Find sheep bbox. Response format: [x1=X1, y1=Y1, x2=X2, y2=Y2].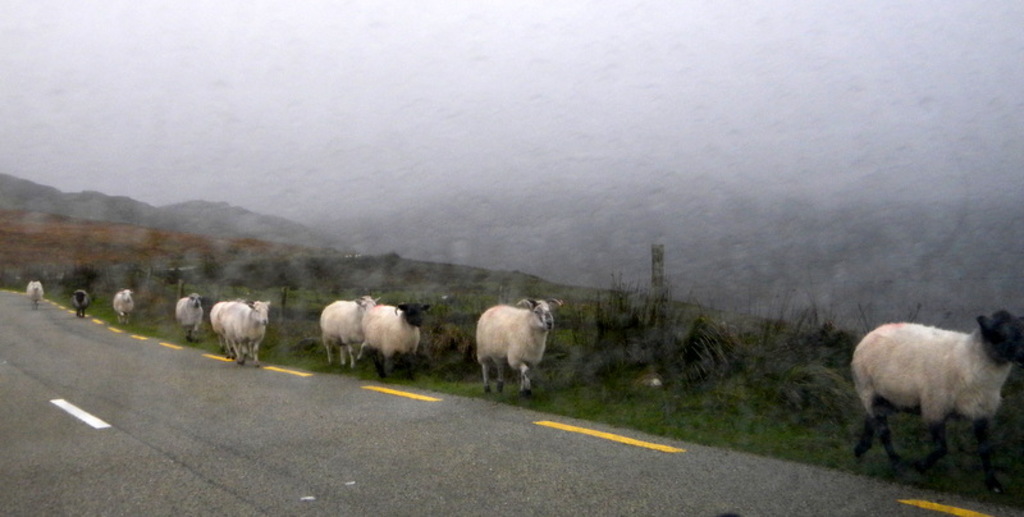
[x1=207, y1=299, x2=229, y2=354].
